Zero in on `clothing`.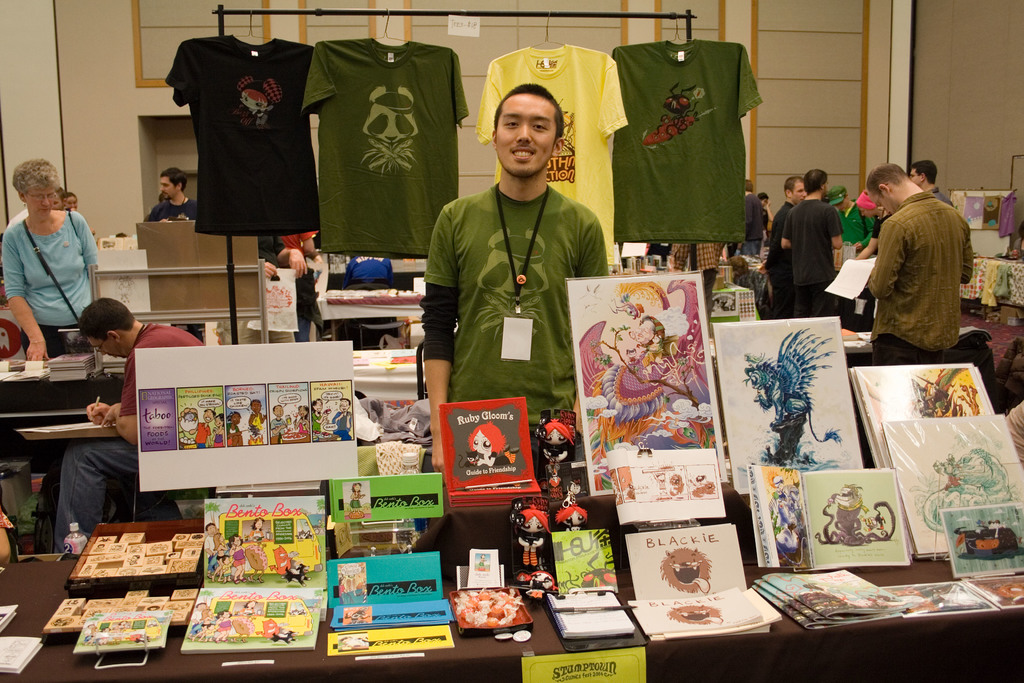
Zeroed in: (x1=927, y1=181, x2=952, y2=205).
